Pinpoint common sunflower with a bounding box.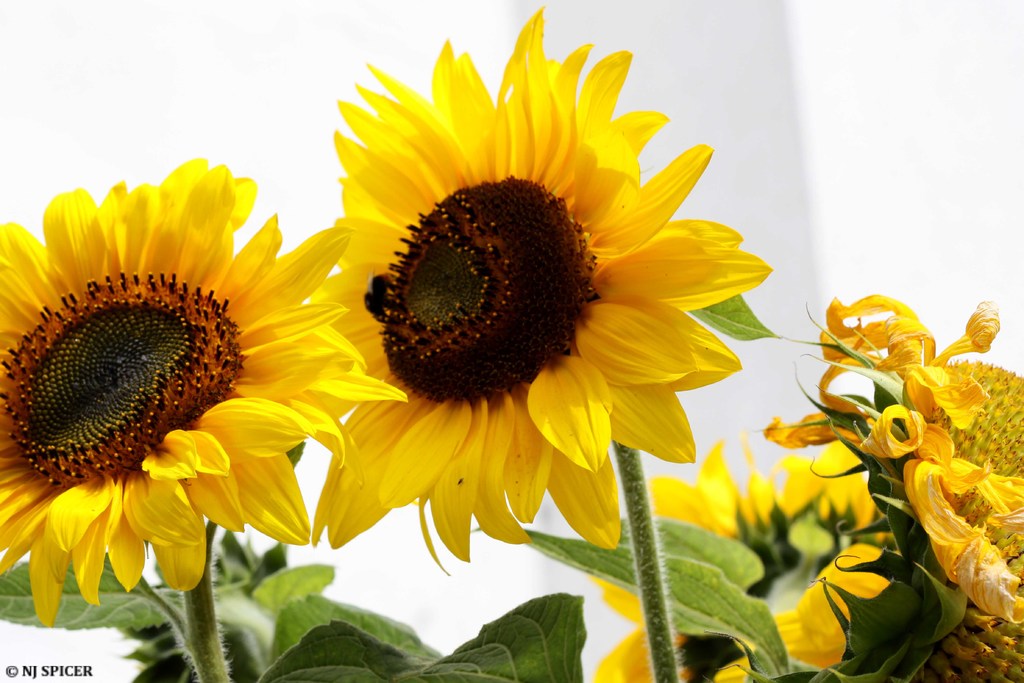
x1=0, y1=168, x2=393, y2=634.
